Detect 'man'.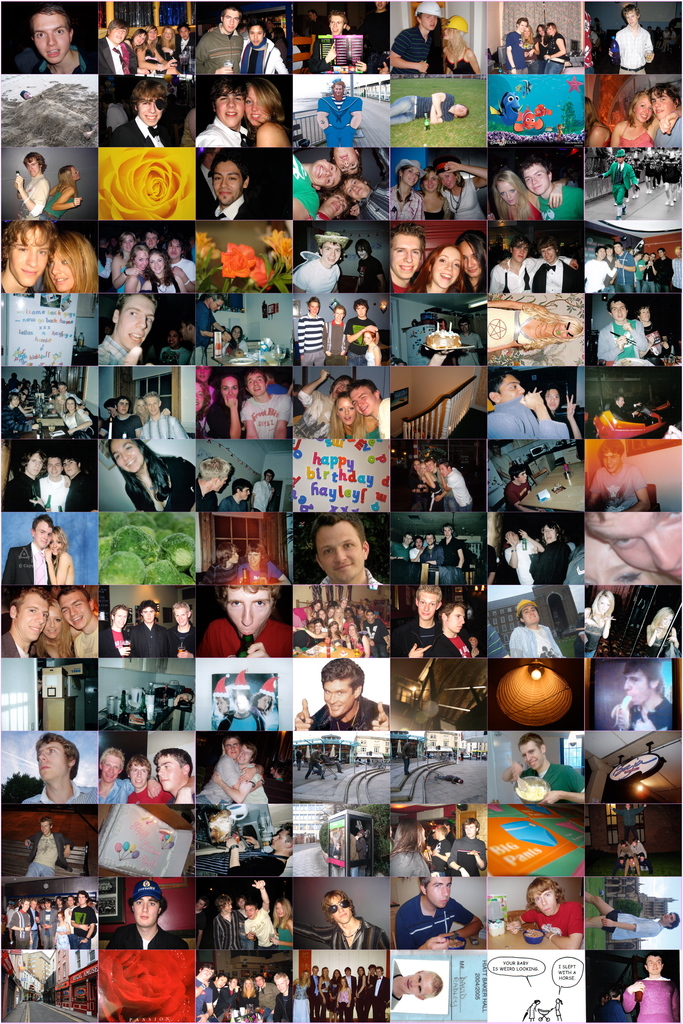
Detected at pyautogui.locateOnScreen(294, 655, 390, 726).
